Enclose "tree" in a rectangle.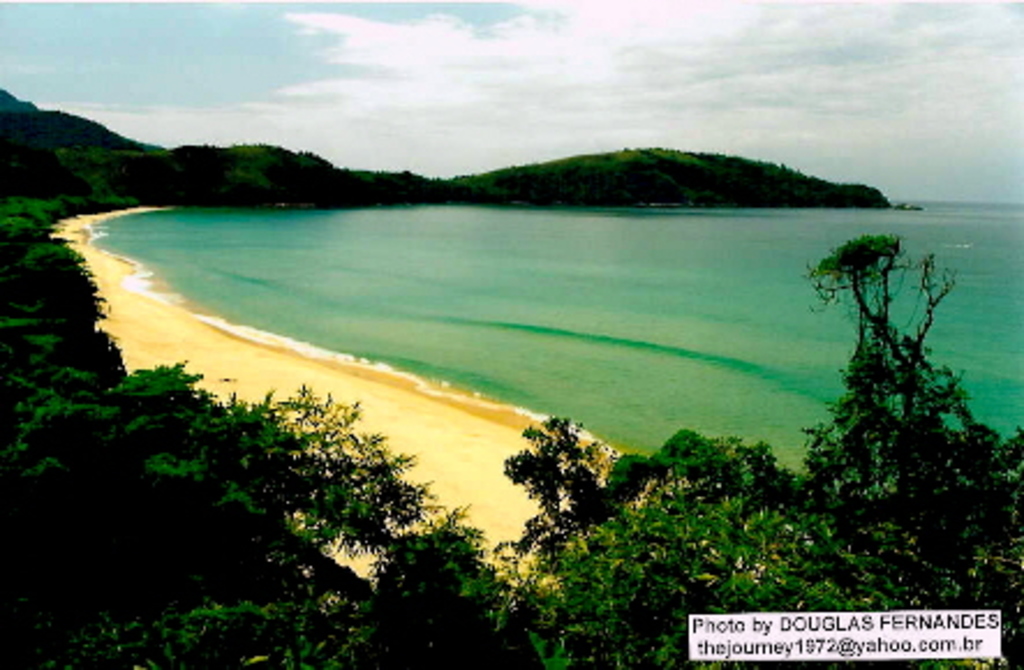
rect(490, 416, 615, 559).
